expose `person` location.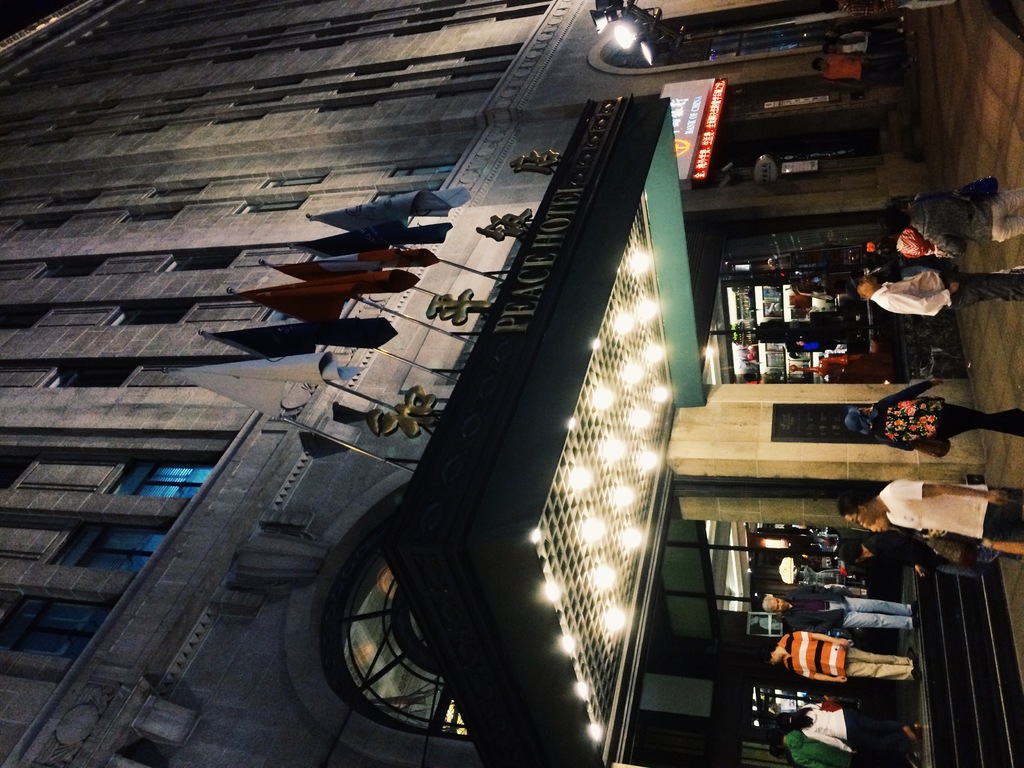
Exposed at box(769, 735, 876, 767).
